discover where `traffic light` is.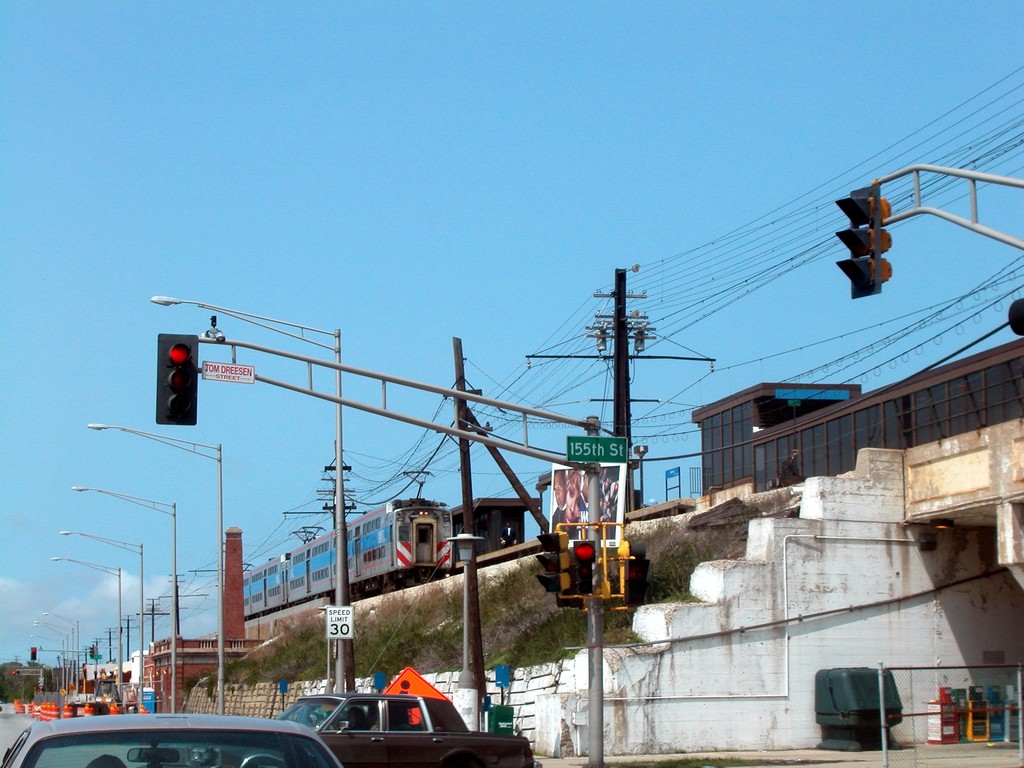
Discovered at [569, 539, 595, 593].
